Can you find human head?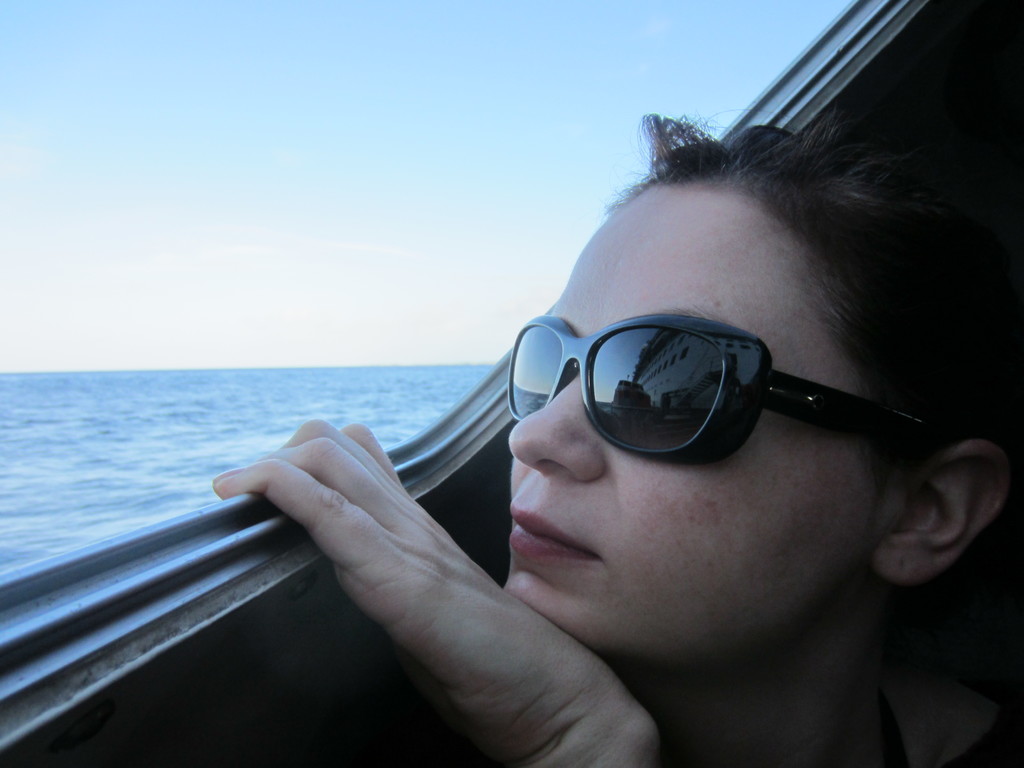
Yes, bounding box: 500/113/1012/656.
